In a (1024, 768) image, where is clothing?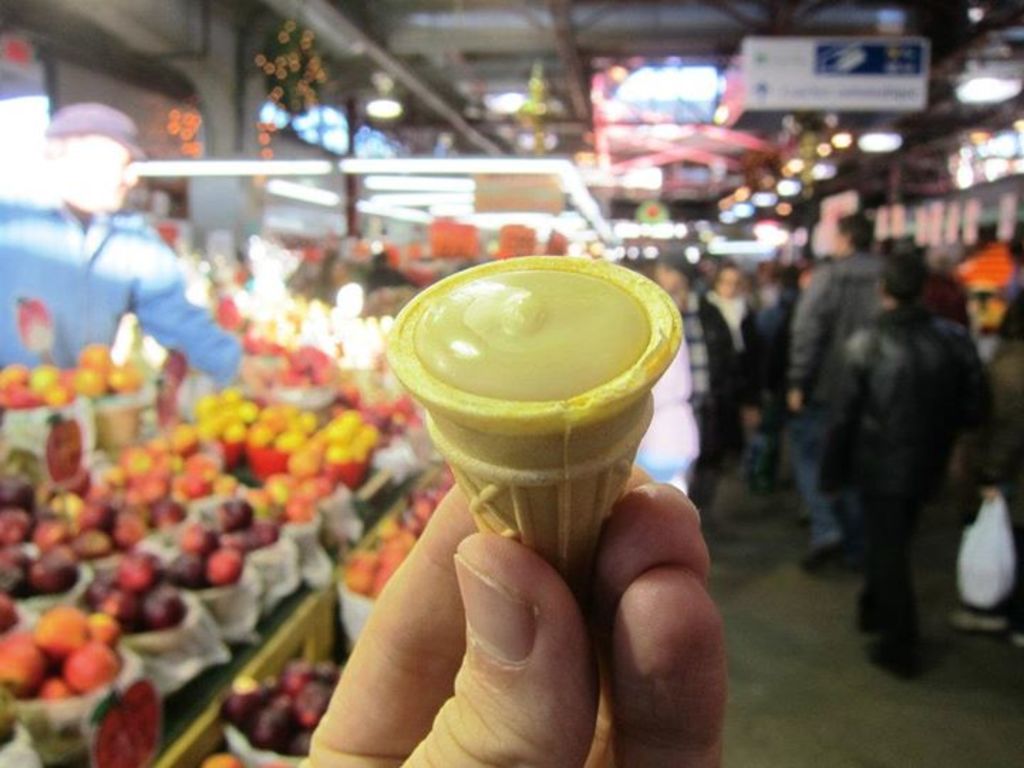
779:260:899:543.
